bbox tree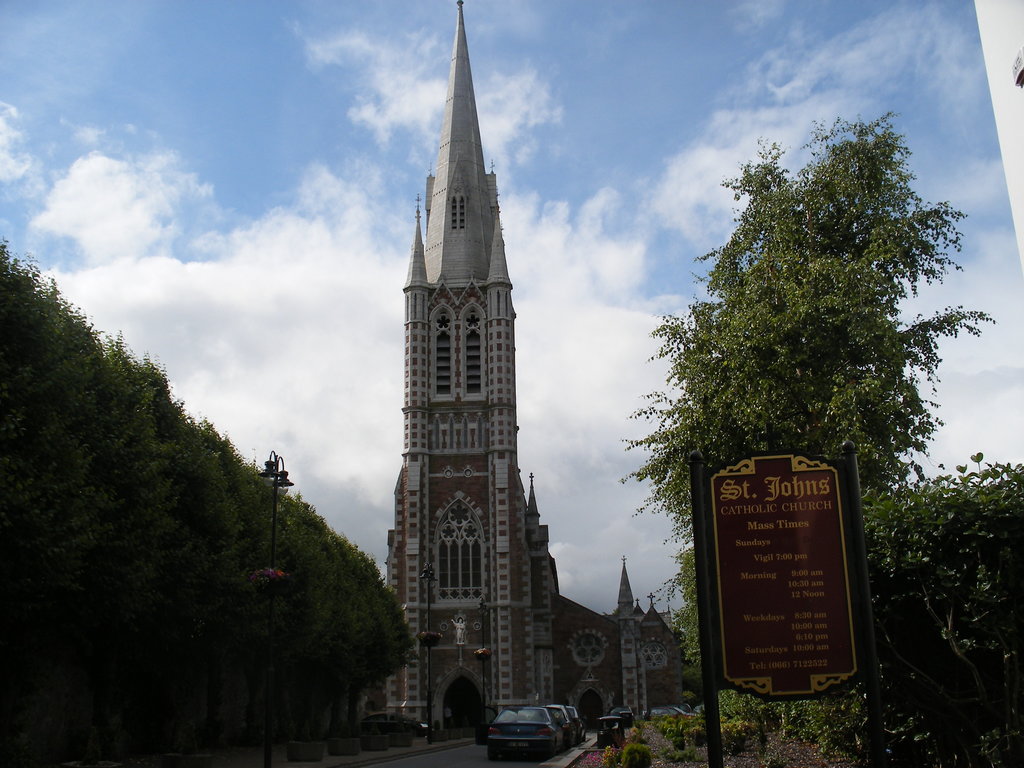
bbox=(0, 230, 129, 767)
